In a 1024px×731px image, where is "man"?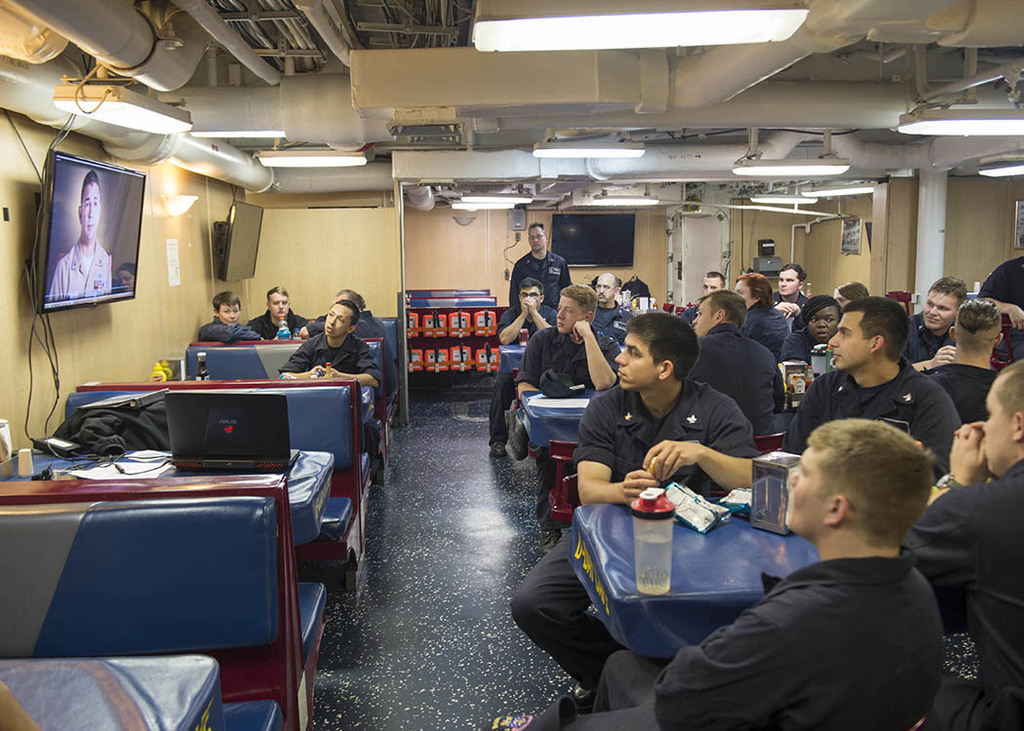
BBox(801, 298, 954, 459).
